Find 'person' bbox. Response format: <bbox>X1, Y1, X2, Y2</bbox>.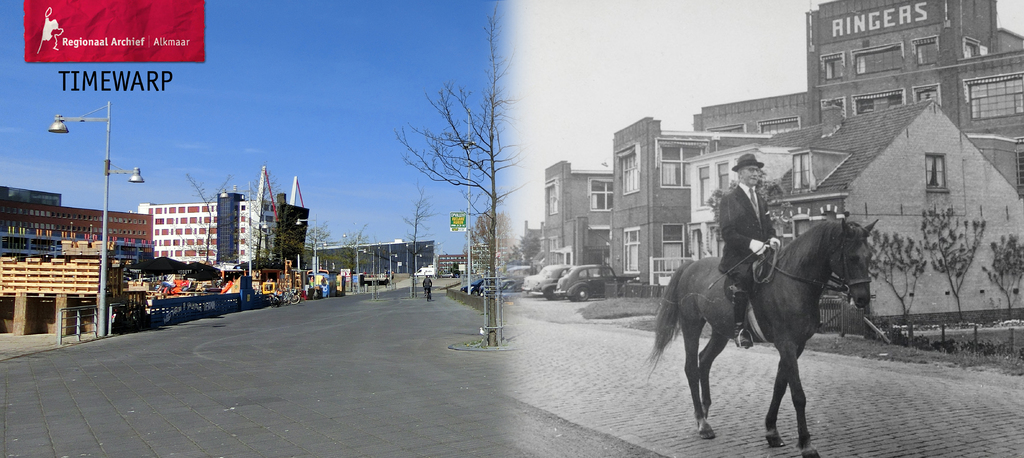
<bbox>426, 275, 438, 300</bbox>.
